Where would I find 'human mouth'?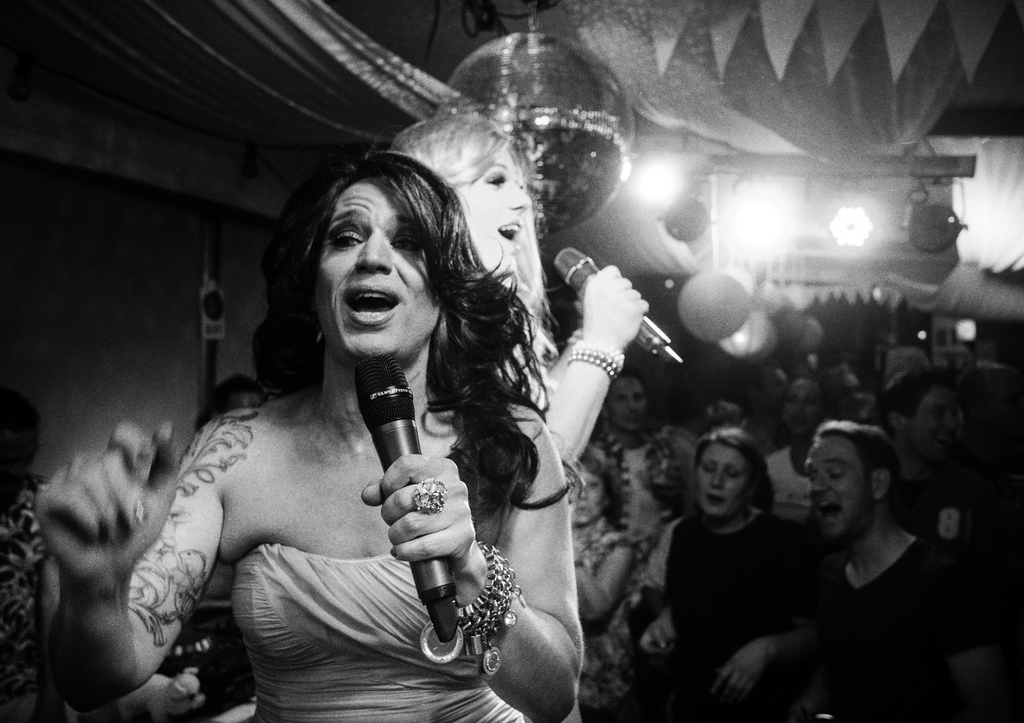
At x1=341 y1=284 x2=400 y2=326.
